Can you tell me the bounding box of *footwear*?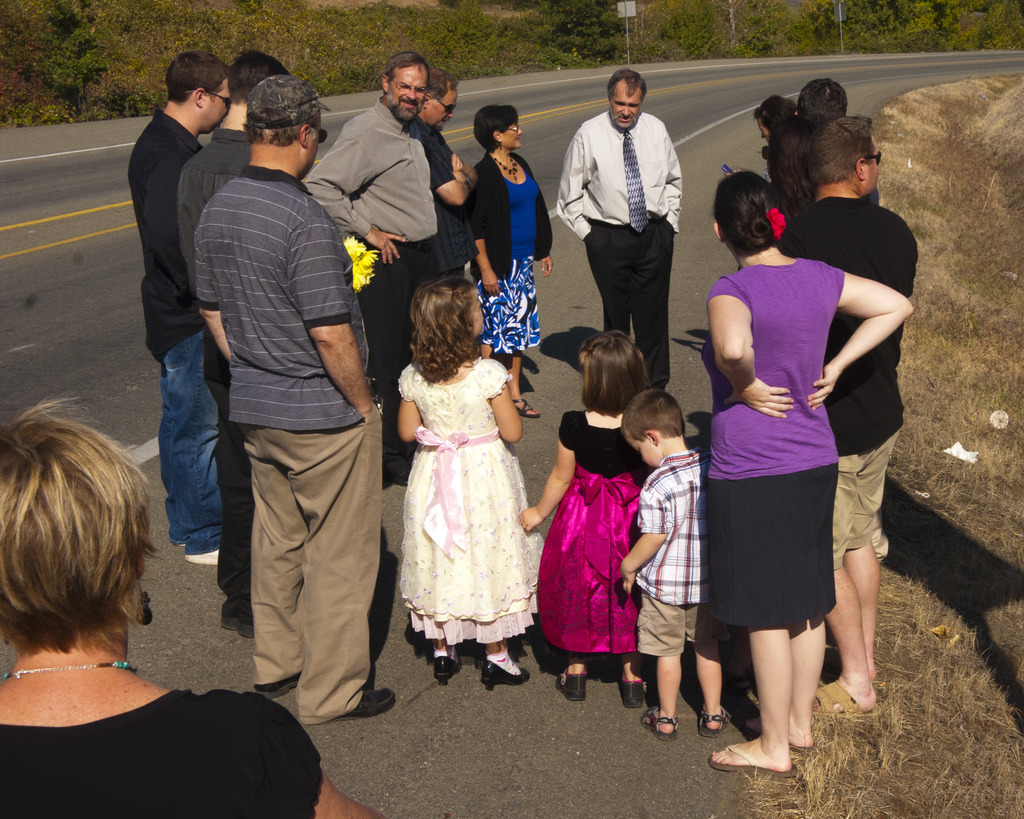
(709,741,794,775).
